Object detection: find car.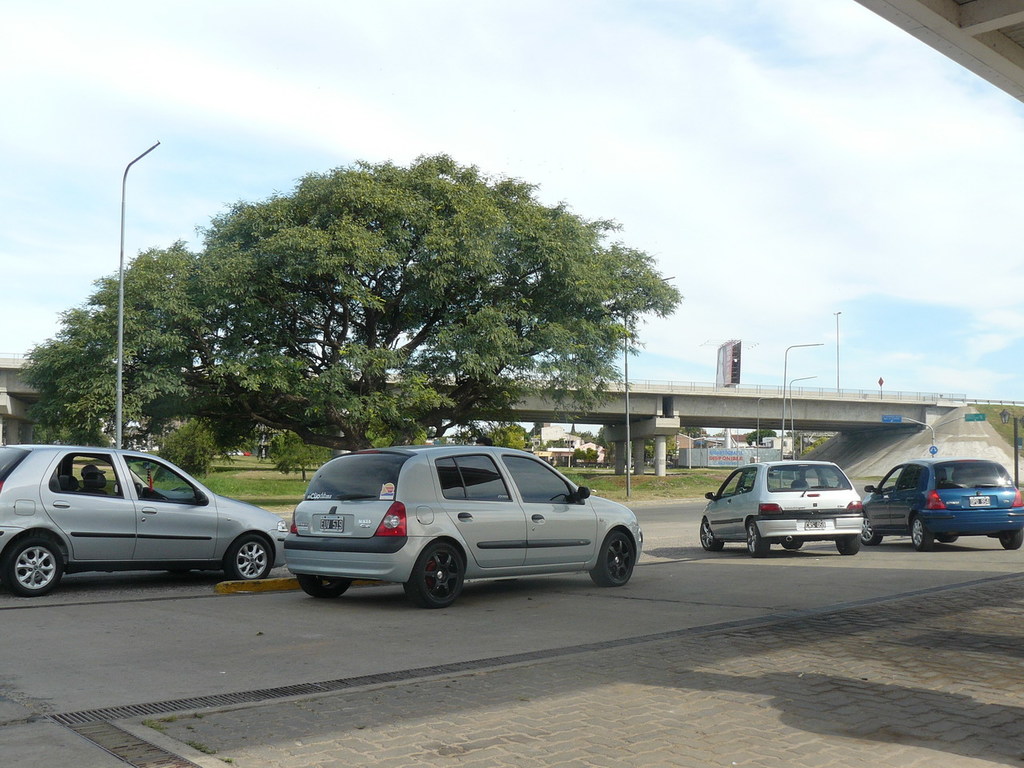
x1=868, y1=454, x2=1023, y2=546.
